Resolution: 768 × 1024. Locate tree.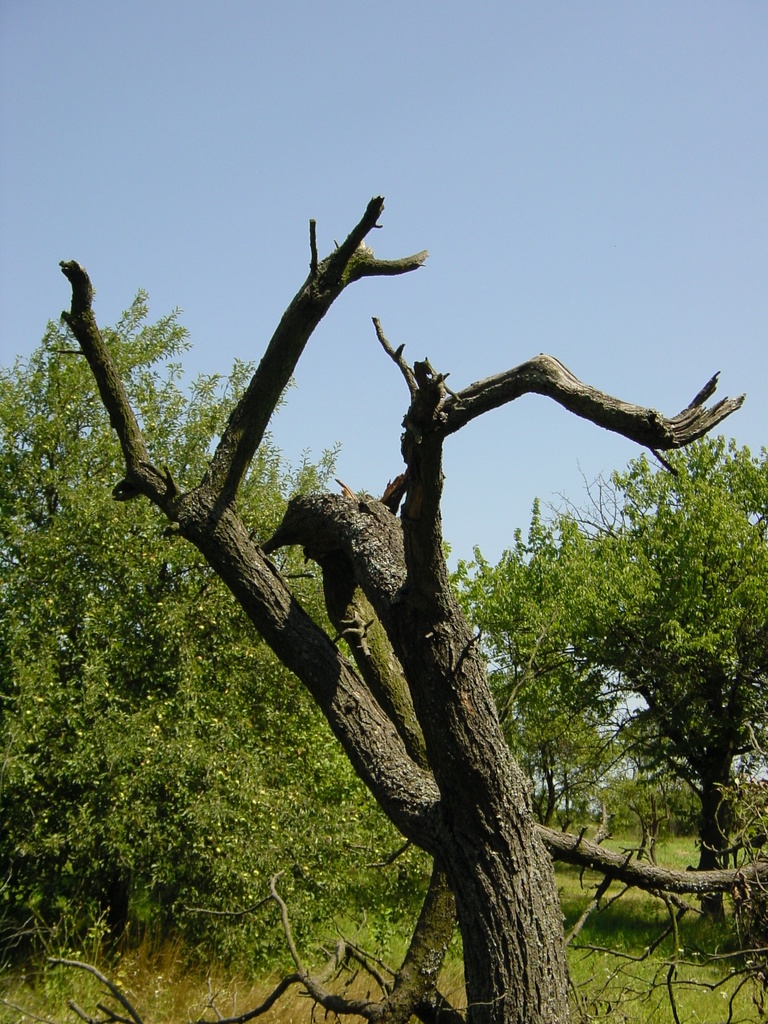
(453,426,767,968).
